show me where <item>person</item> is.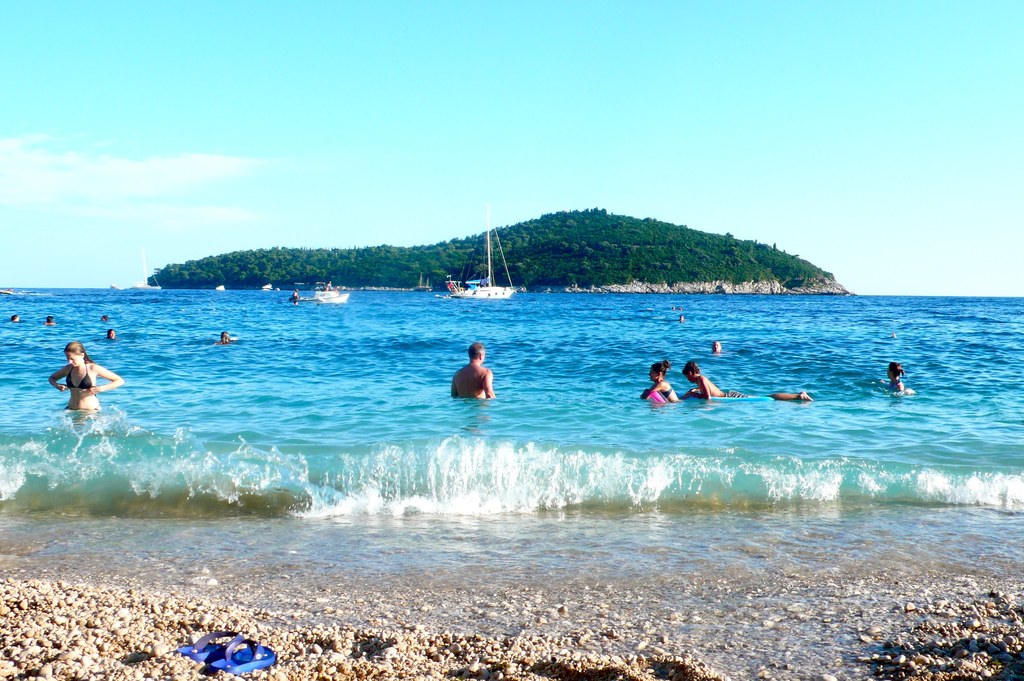
<item>person</item> is at crop(679, 316, 687, 323).
